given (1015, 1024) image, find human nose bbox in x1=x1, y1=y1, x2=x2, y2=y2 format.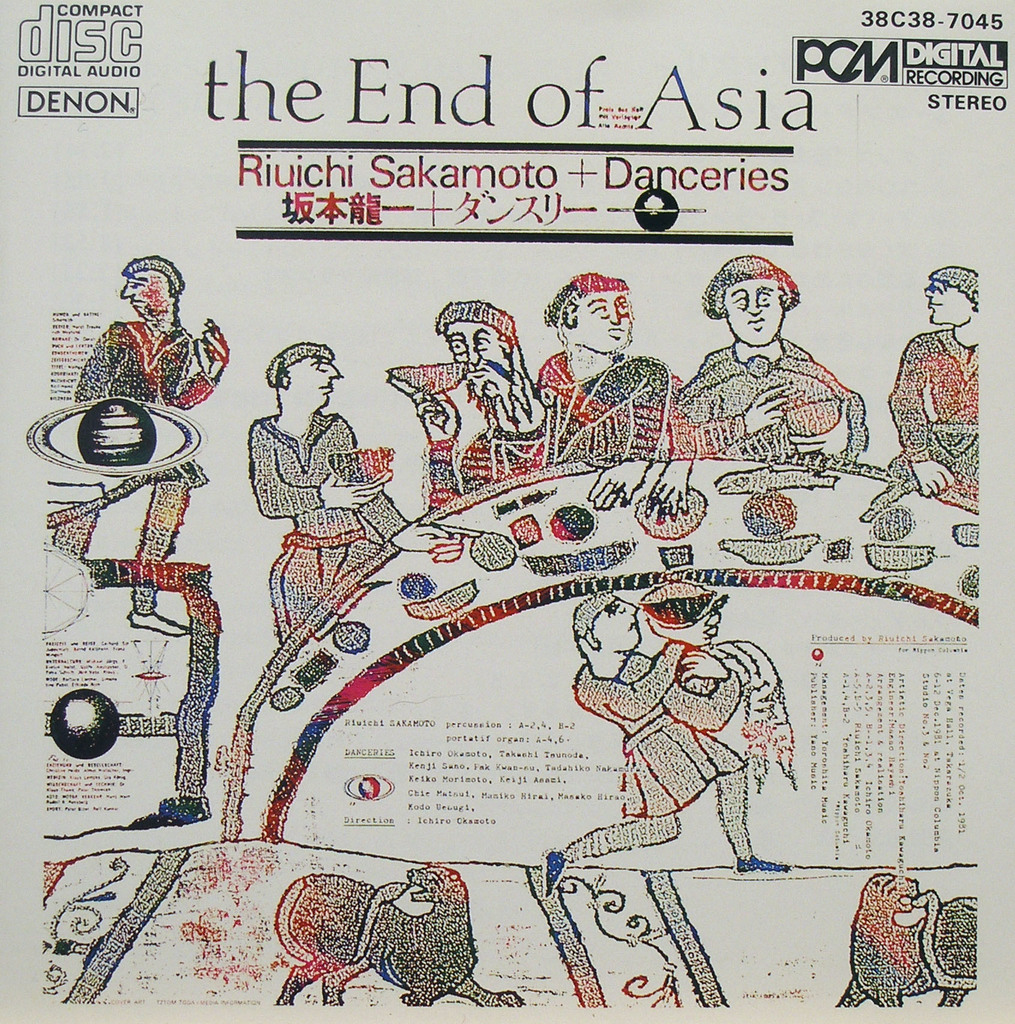
x1=469, y1=348, x2=479, y2=364.
